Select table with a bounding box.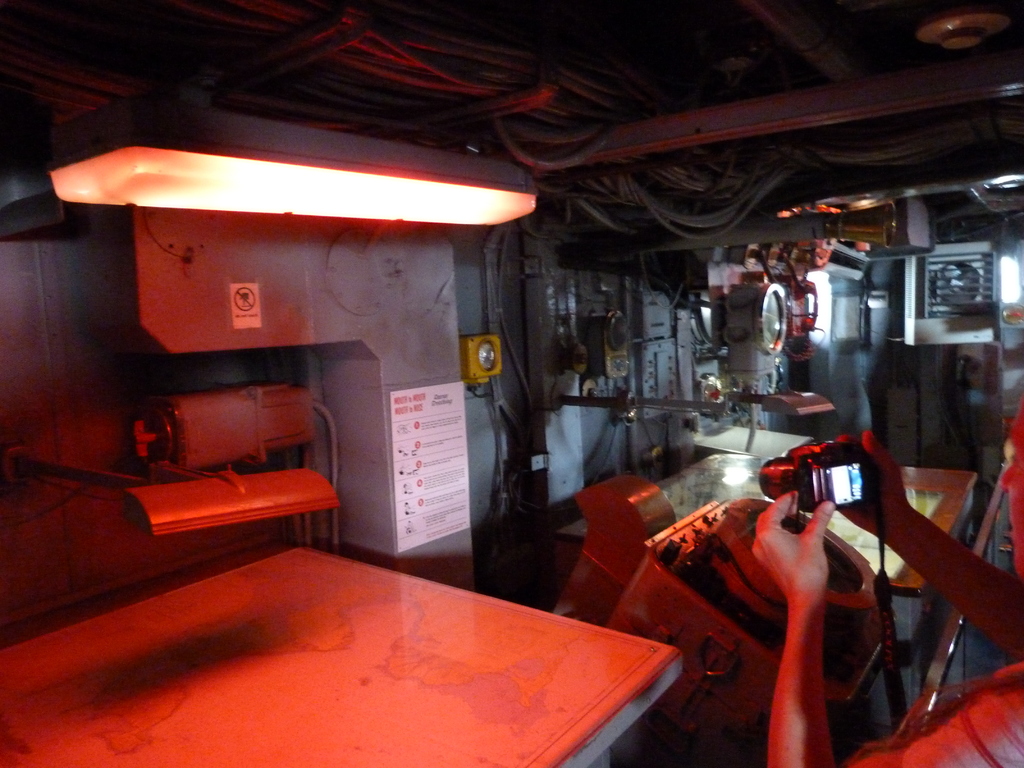
895 447 985 600.
